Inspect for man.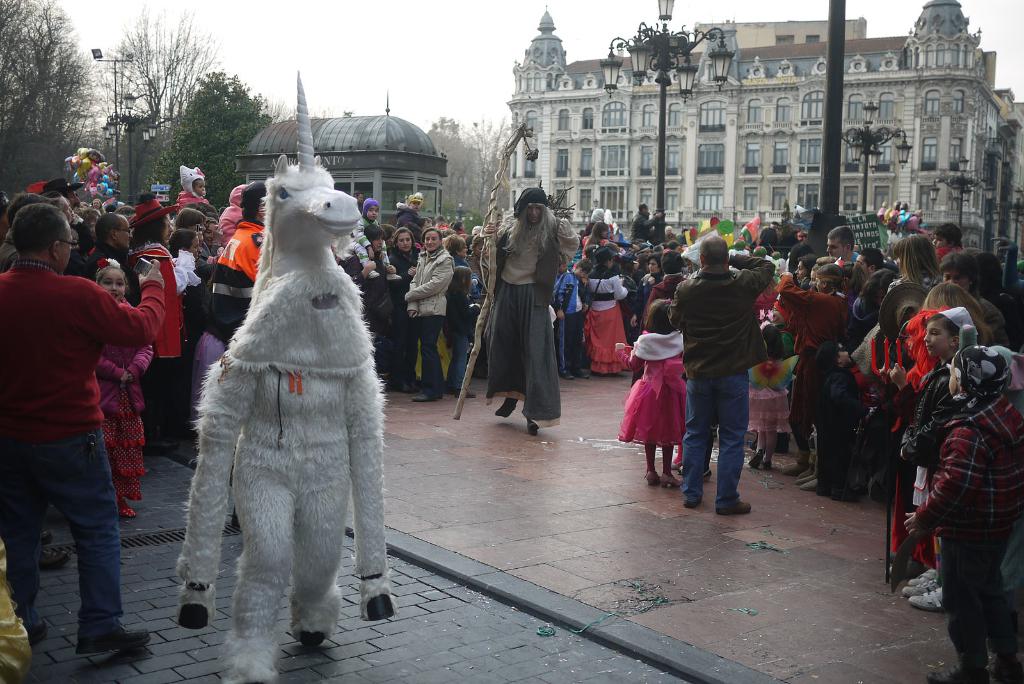
Inspection: x1=76, y1=218, x2=165, y2=274.
